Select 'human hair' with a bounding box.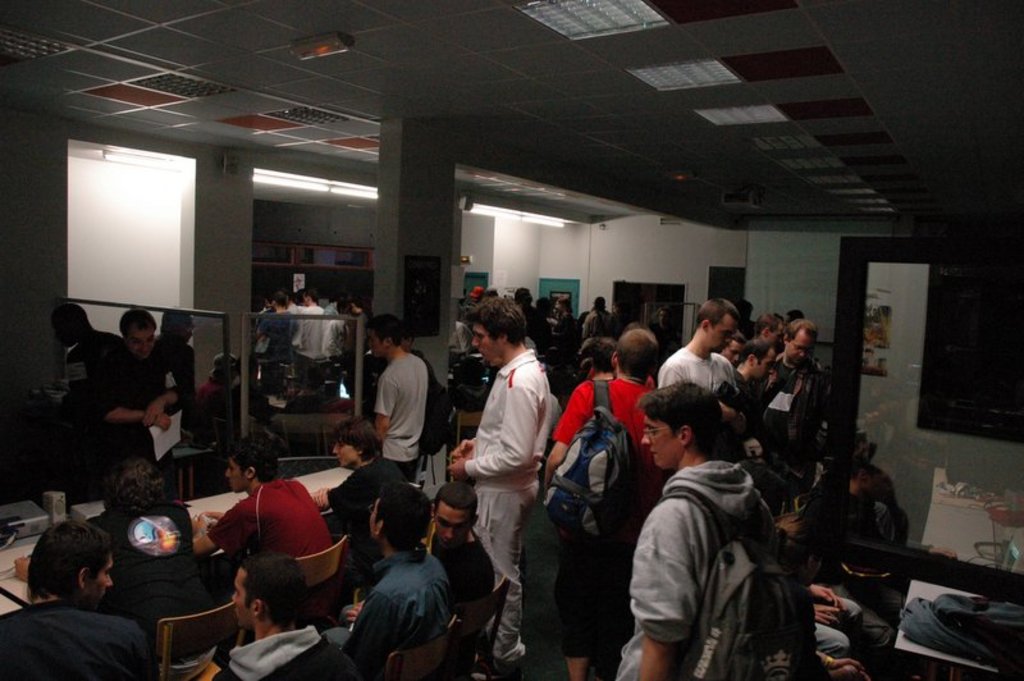
left=398, top=320, right=415, bottom=343.
